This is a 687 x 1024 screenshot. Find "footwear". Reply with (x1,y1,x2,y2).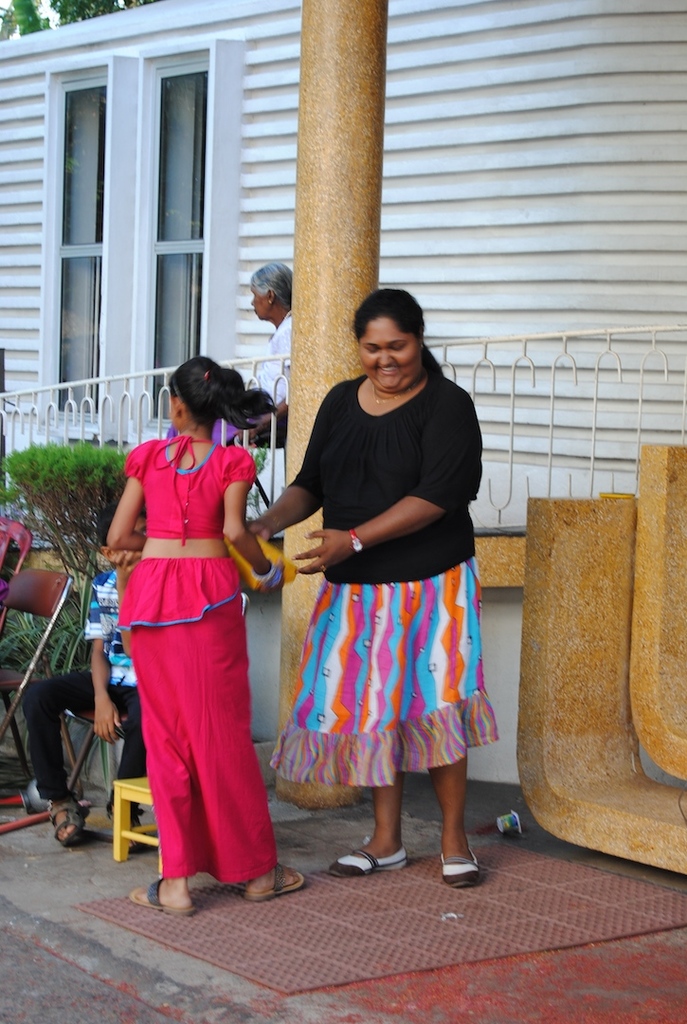
(242,861,304,904).
